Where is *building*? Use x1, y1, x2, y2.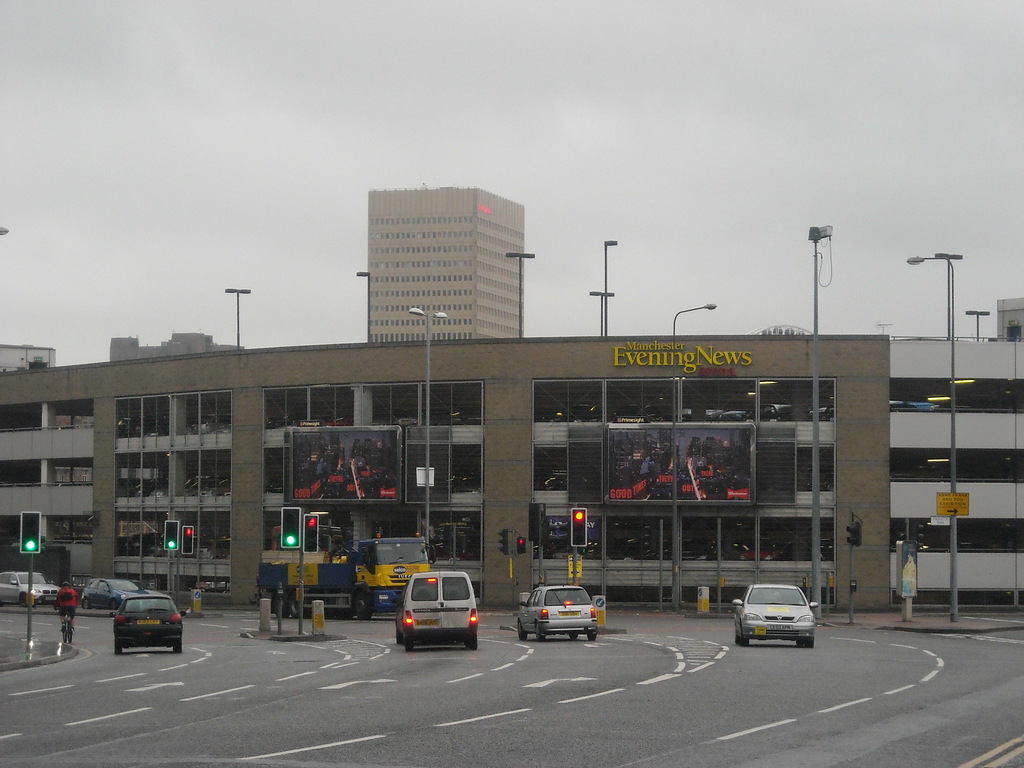
991, 298, 1023, 336.
